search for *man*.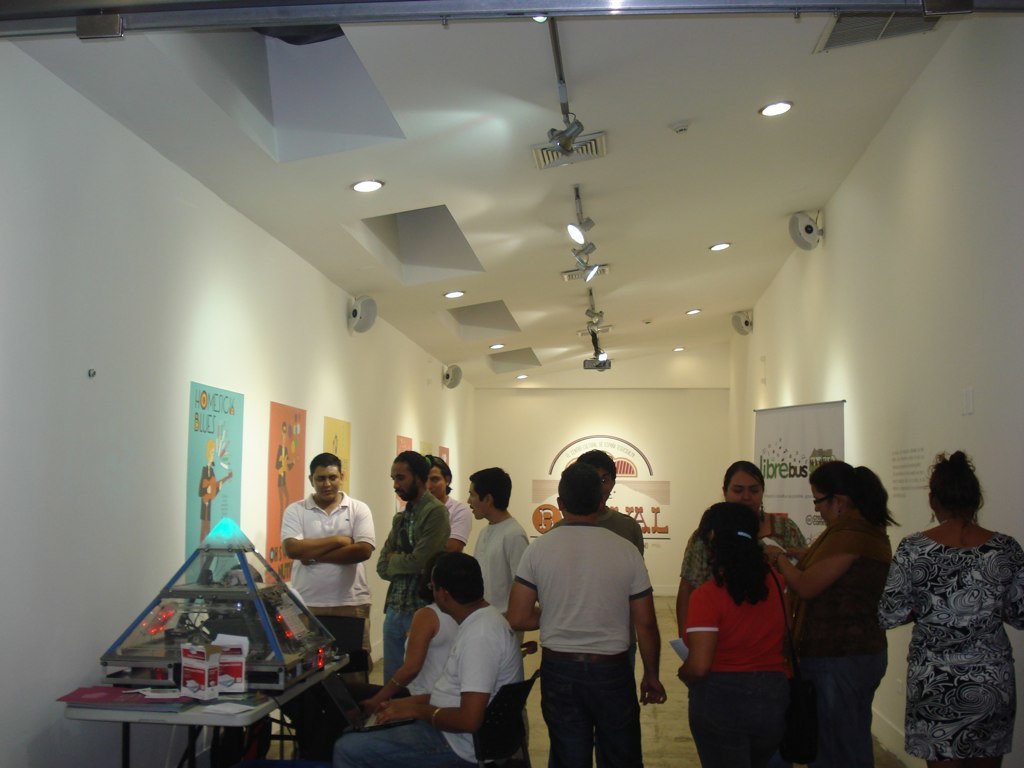
Found at box(333, 548, 523, 767).
